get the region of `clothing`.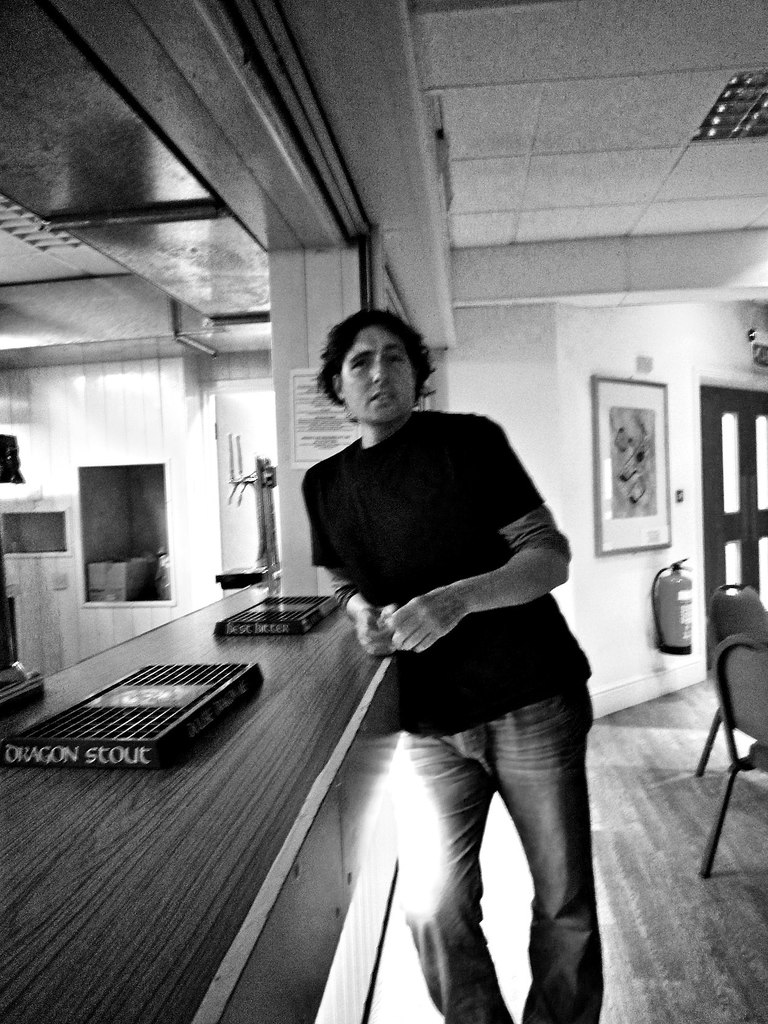
[left=298, top=341, right=587, bottom=916].
